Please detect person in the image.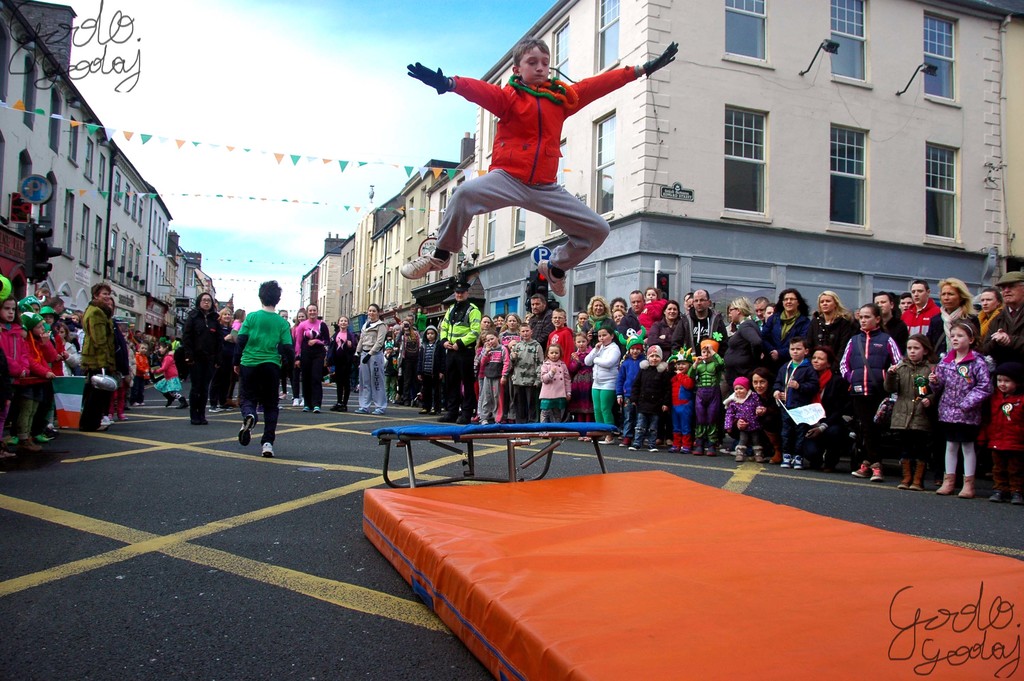
835 299 899 477.
